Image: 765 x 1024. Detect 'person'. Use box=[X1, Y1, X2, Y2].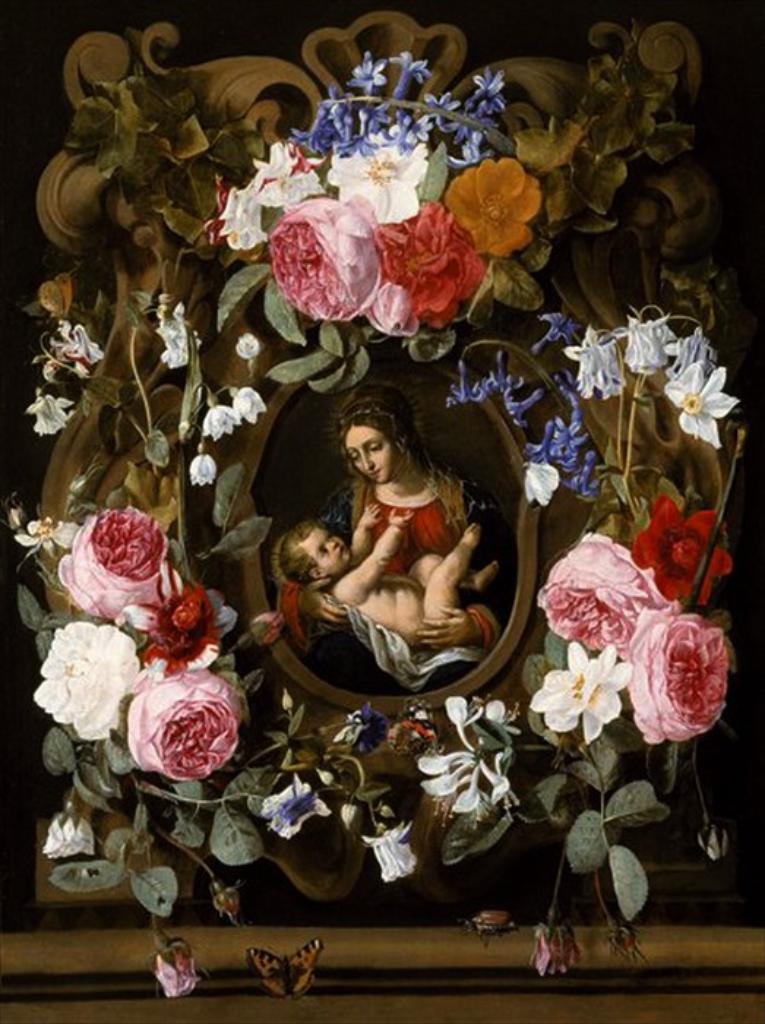
box=[278, 512, 503, 682].
